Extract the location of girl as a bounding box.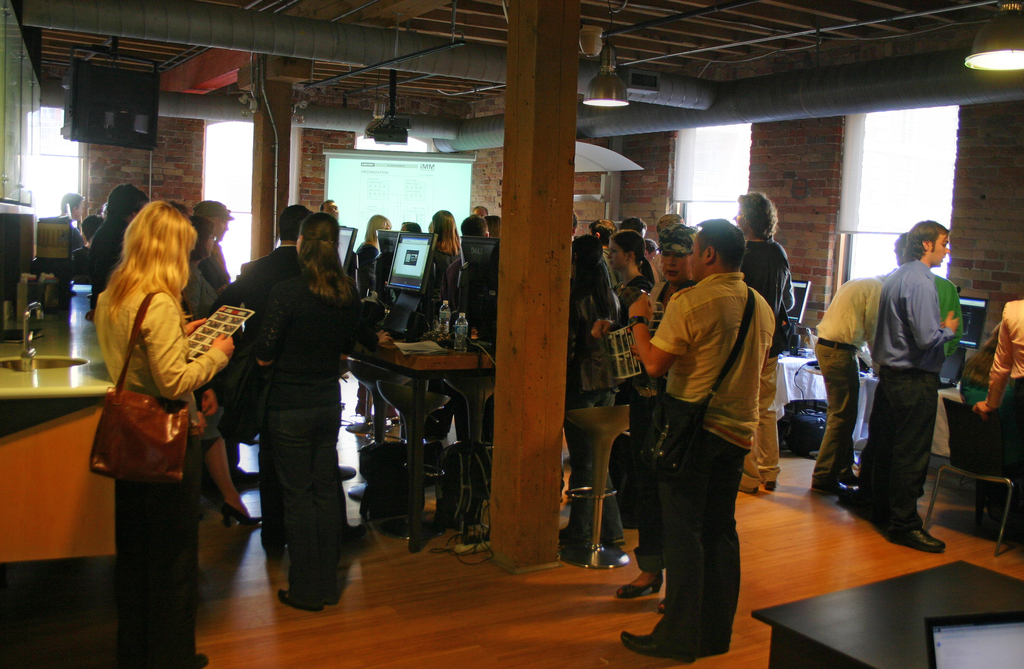
(left=604, top=227, right=655, bottom=326).
